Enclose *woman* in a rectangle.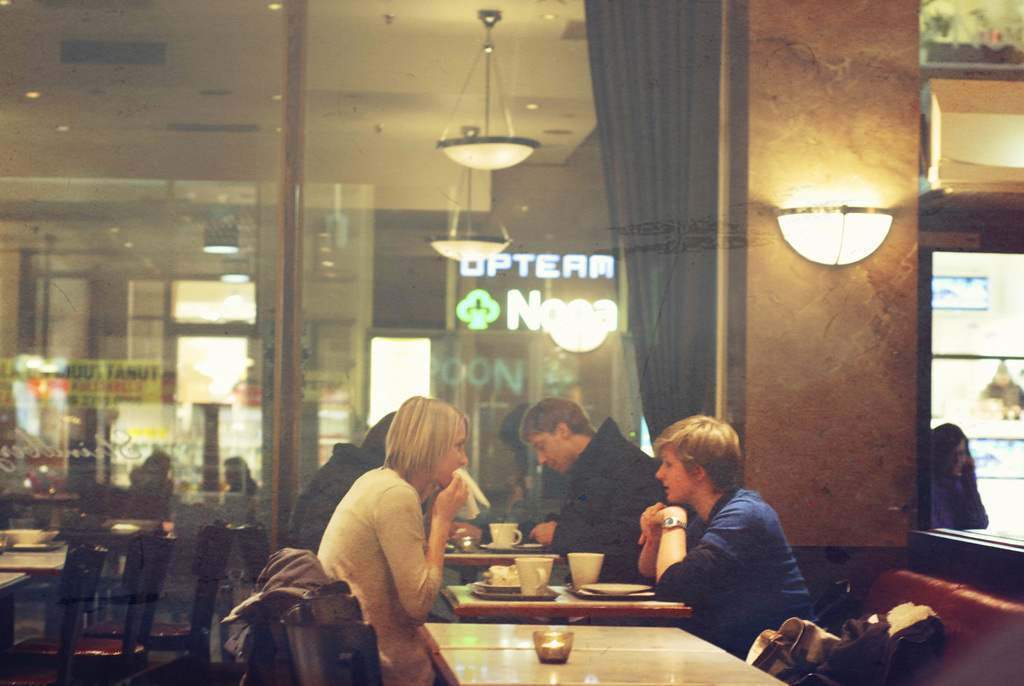
931, 421, 986, 532.
